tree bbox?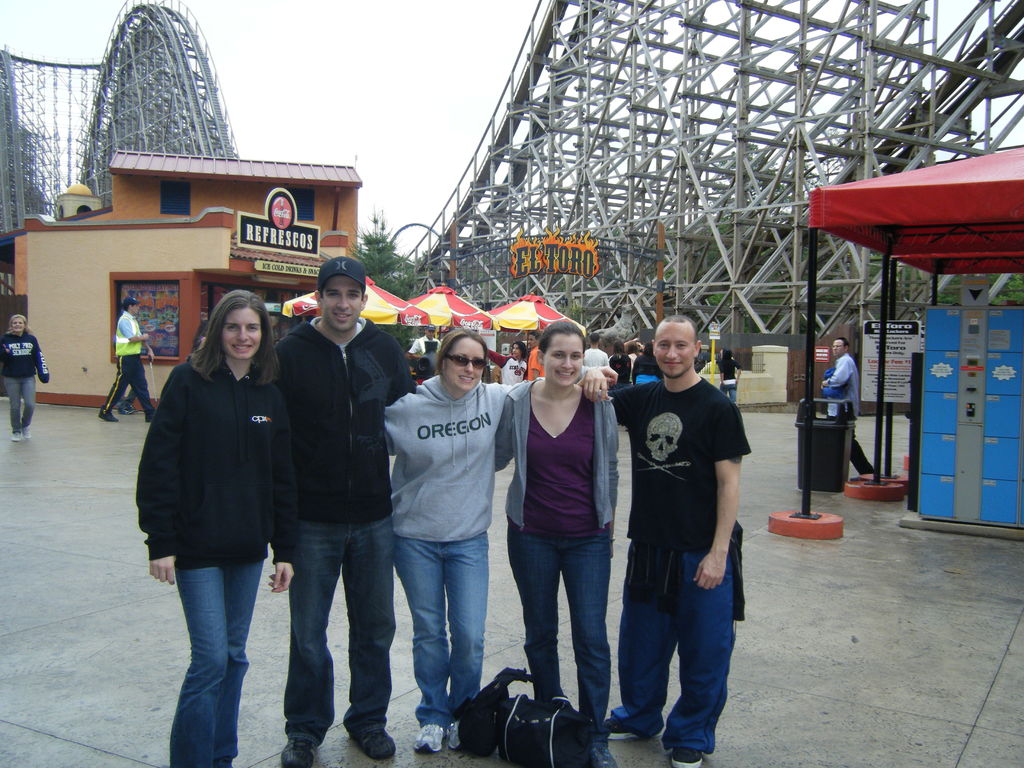
box(348, 209, 413, 348)
